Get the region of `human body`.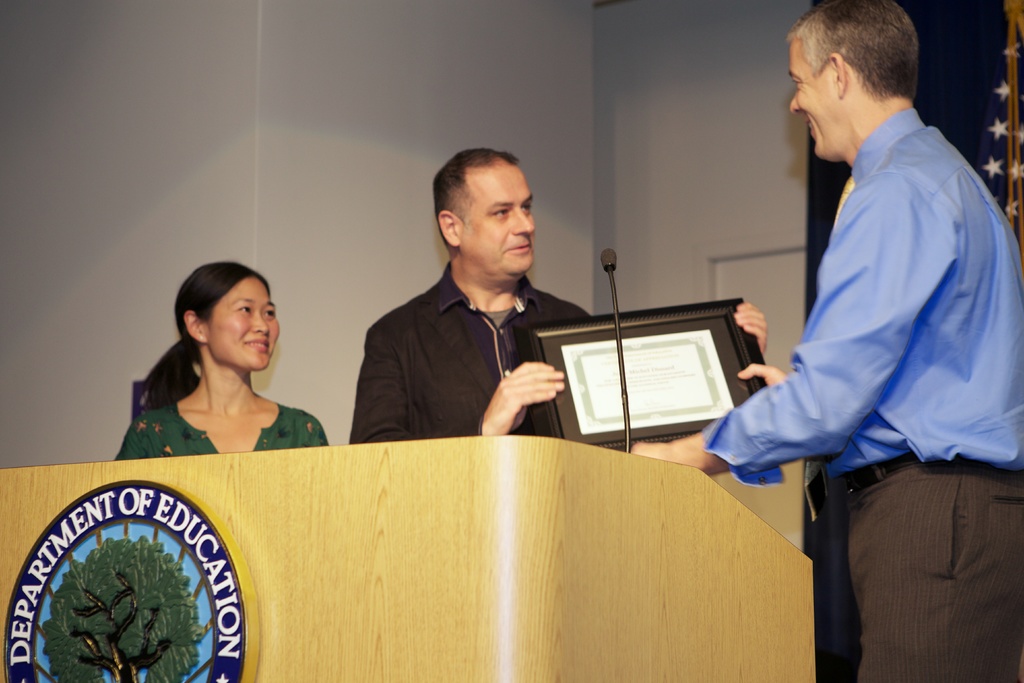
BBox(632, 95, 1020, 679).
